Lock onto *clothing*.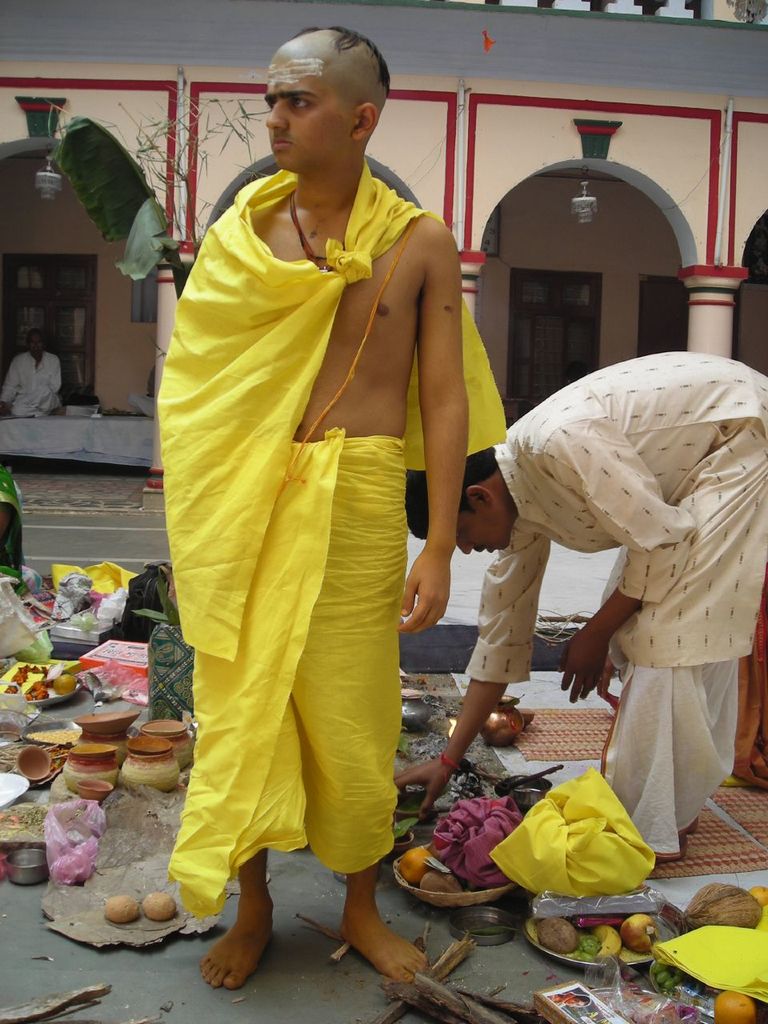
Locked: [146,366,155,393].
